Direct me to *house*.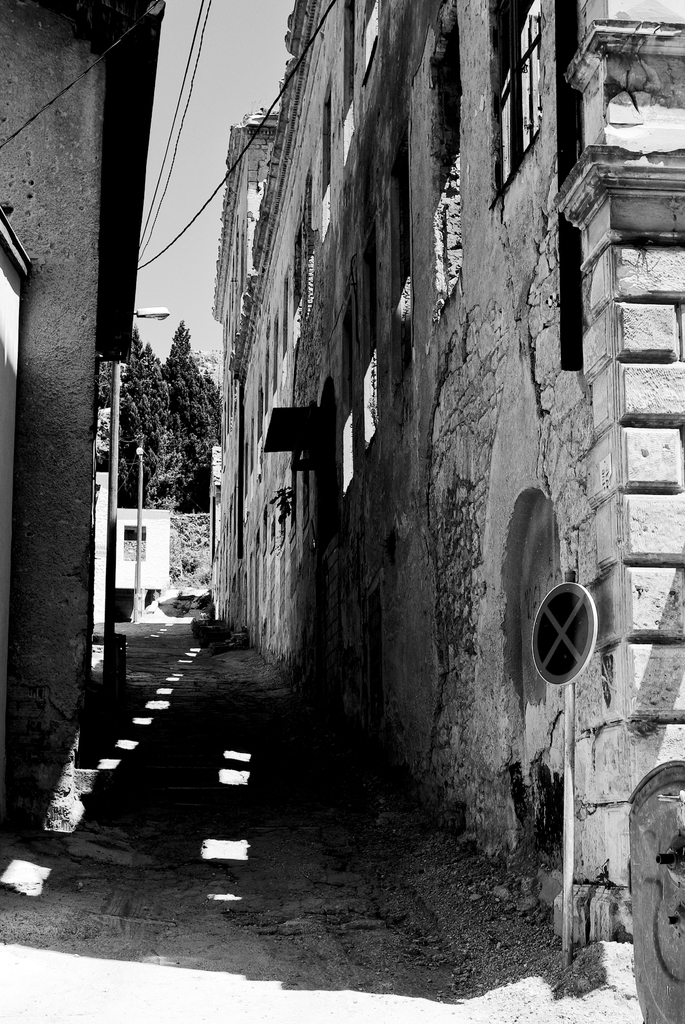
Direction: bbox(214, 0, 684, 1012).
